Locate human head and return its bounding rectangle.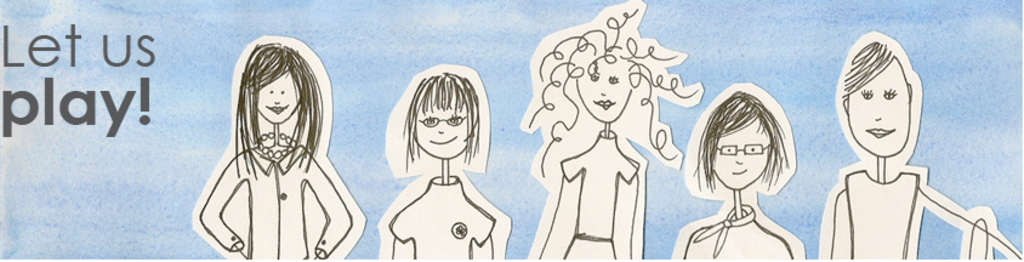
select_region(237, 45, 315, 120).
